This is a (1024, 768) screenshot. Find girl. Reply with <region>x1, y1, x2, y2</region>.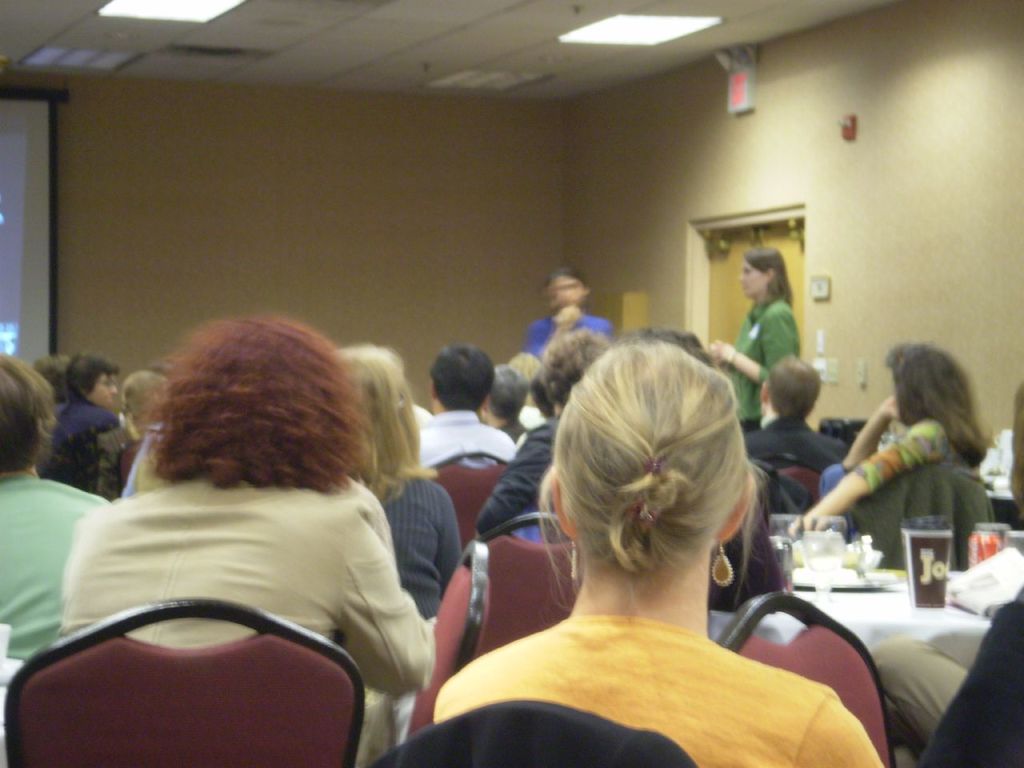
<region>475, 334, 607, 538</region>.
